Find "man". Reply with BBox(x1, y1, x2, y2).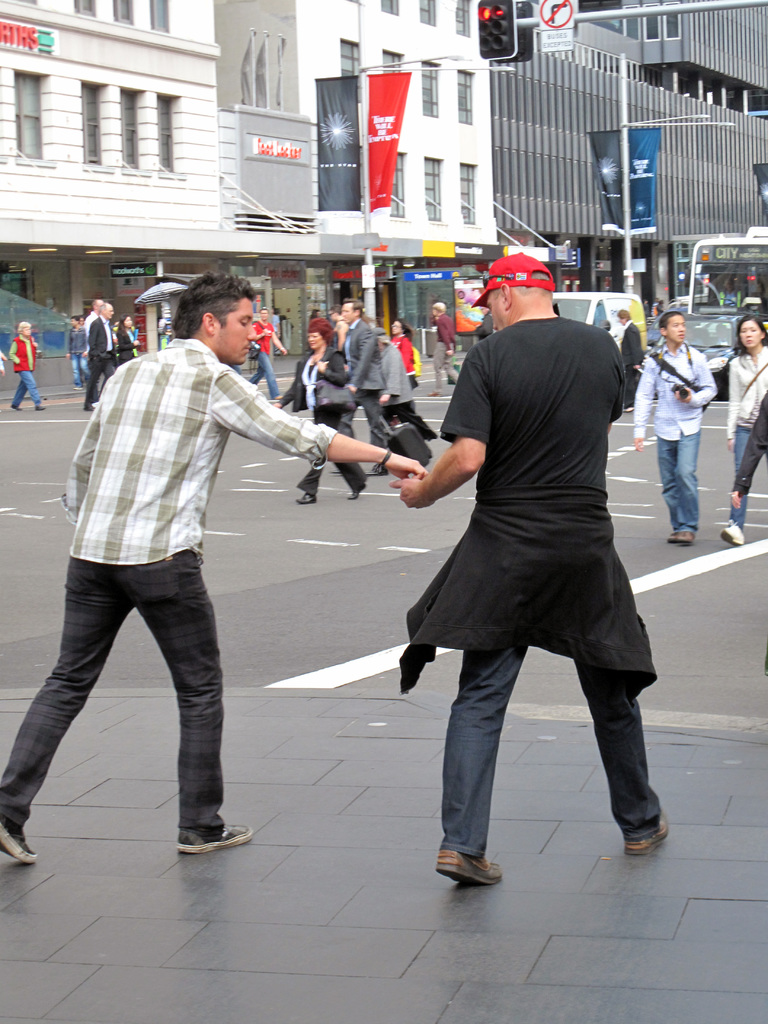
BBox(44, 257, 365, 877).
